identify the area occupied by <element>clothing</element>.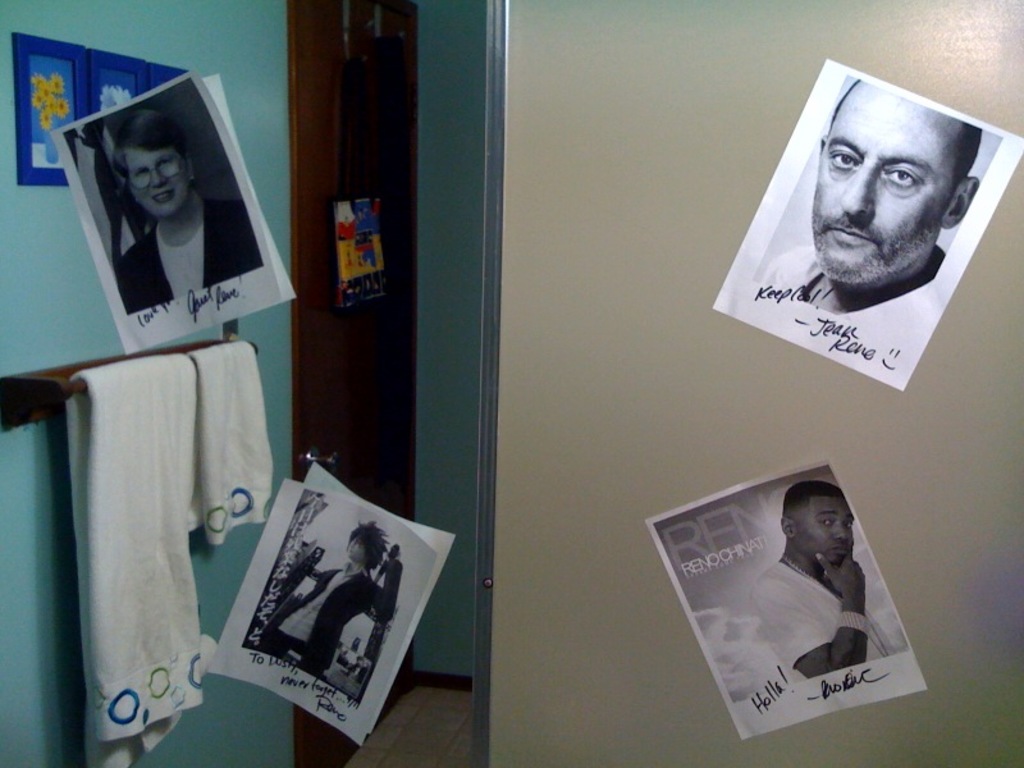
Area: detection(113, 189, 264, 315).
